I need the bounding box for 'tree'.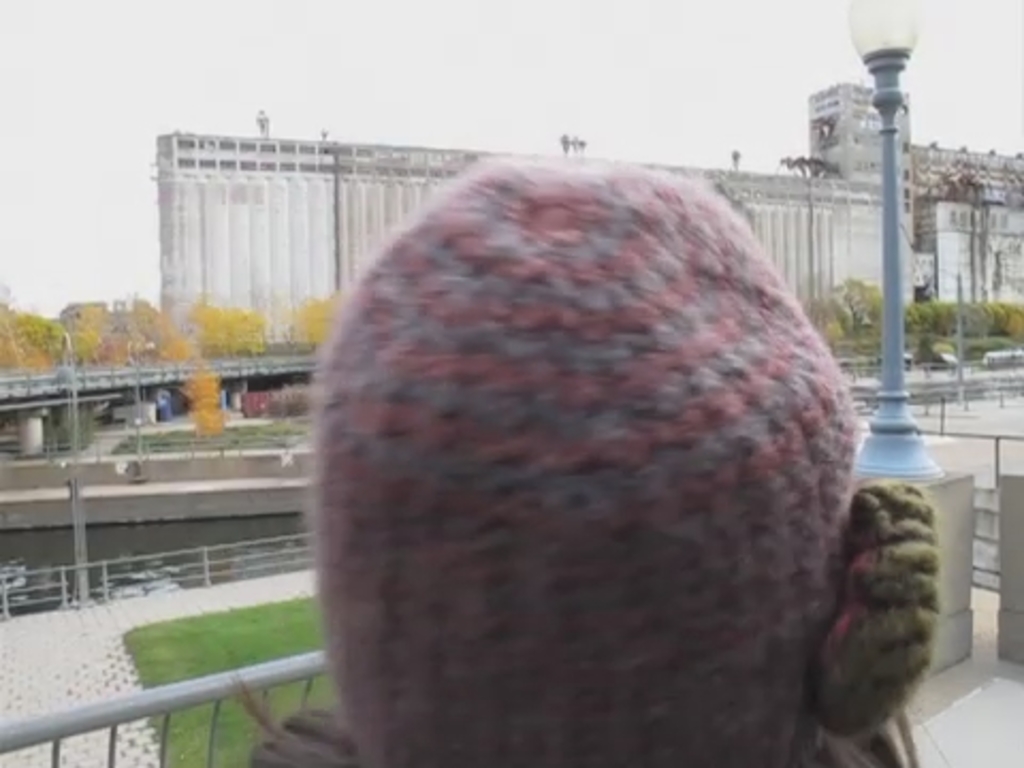
Here it is: [x1=979, y1=307, x2=1007, y2=333].
